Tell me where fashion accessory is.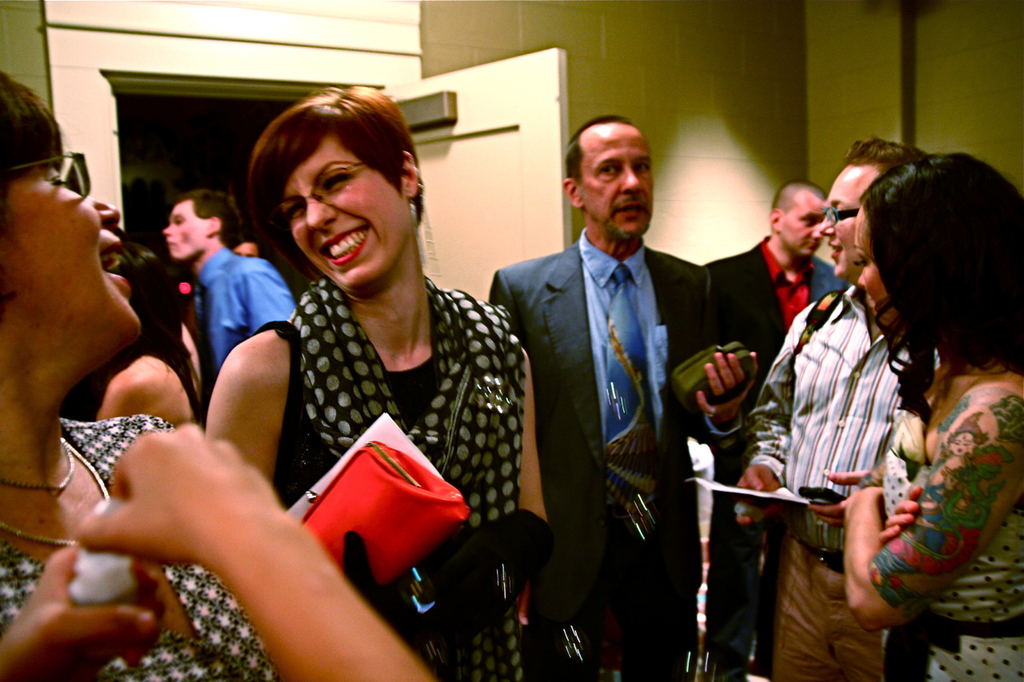
fashion accessory is at 277,155,364,229.
